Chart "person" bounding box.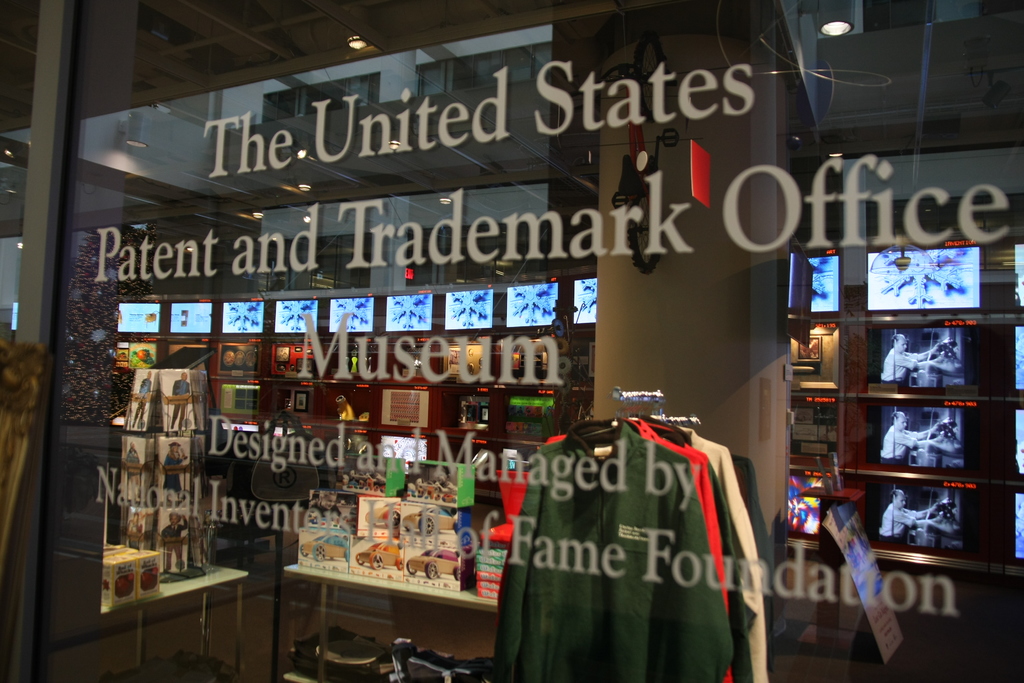
Charted: [left=124, top=444, right=139, bottom=497].
